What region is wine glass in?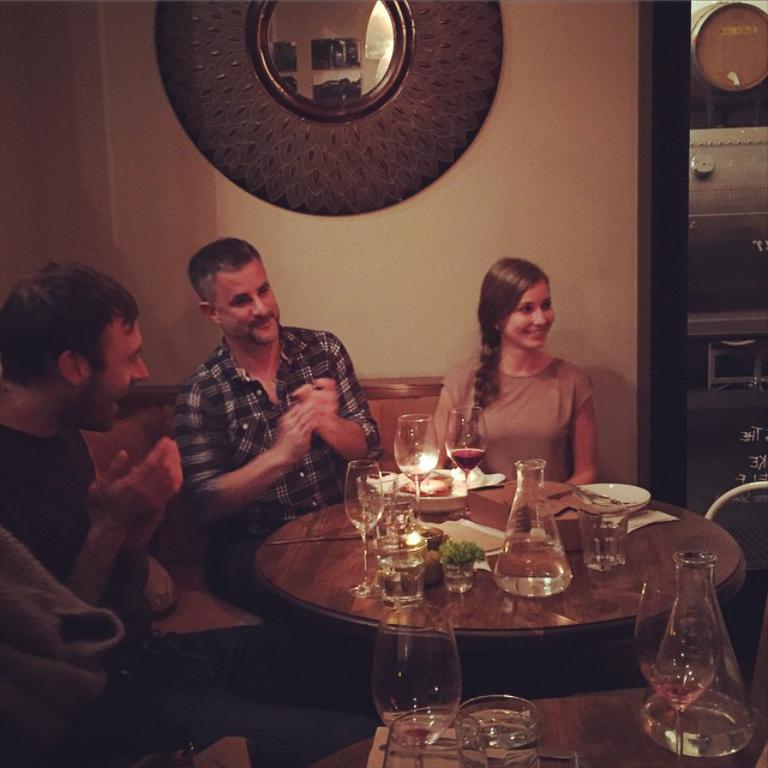
region(368, 605, 463, 767).
